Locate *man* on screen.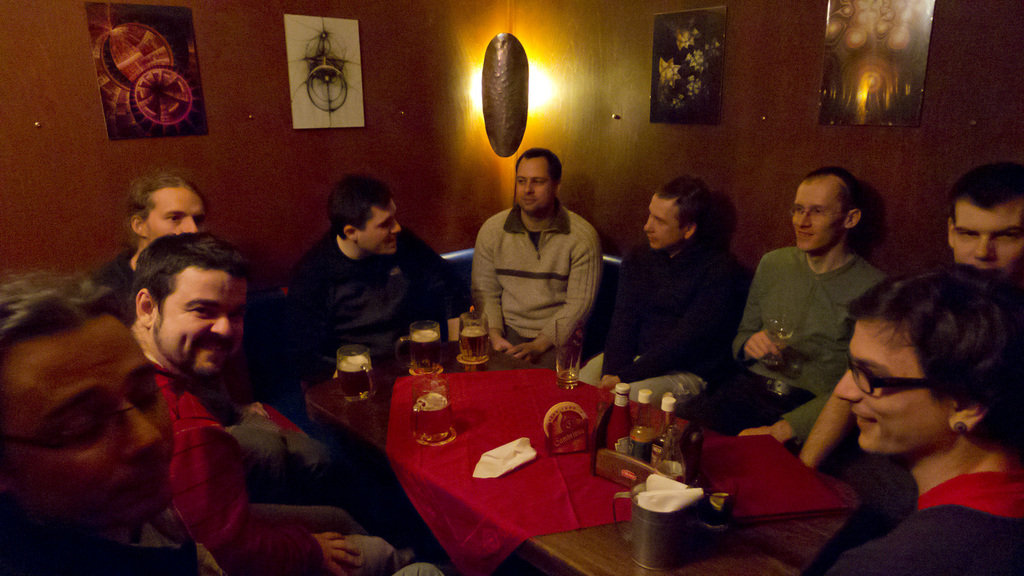
On screen at x1=84 y1=171 x2=305 y2=396.
